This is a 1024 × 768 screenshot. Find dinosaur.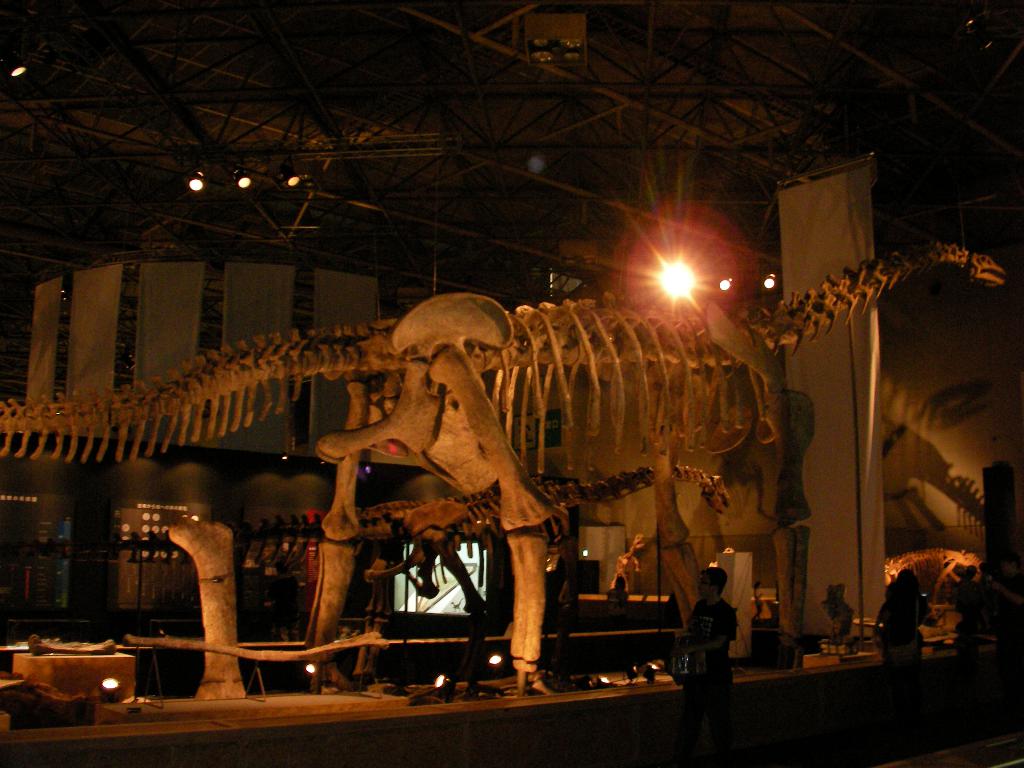
Bounding box: BBox(0, 237, 1005, 702).
